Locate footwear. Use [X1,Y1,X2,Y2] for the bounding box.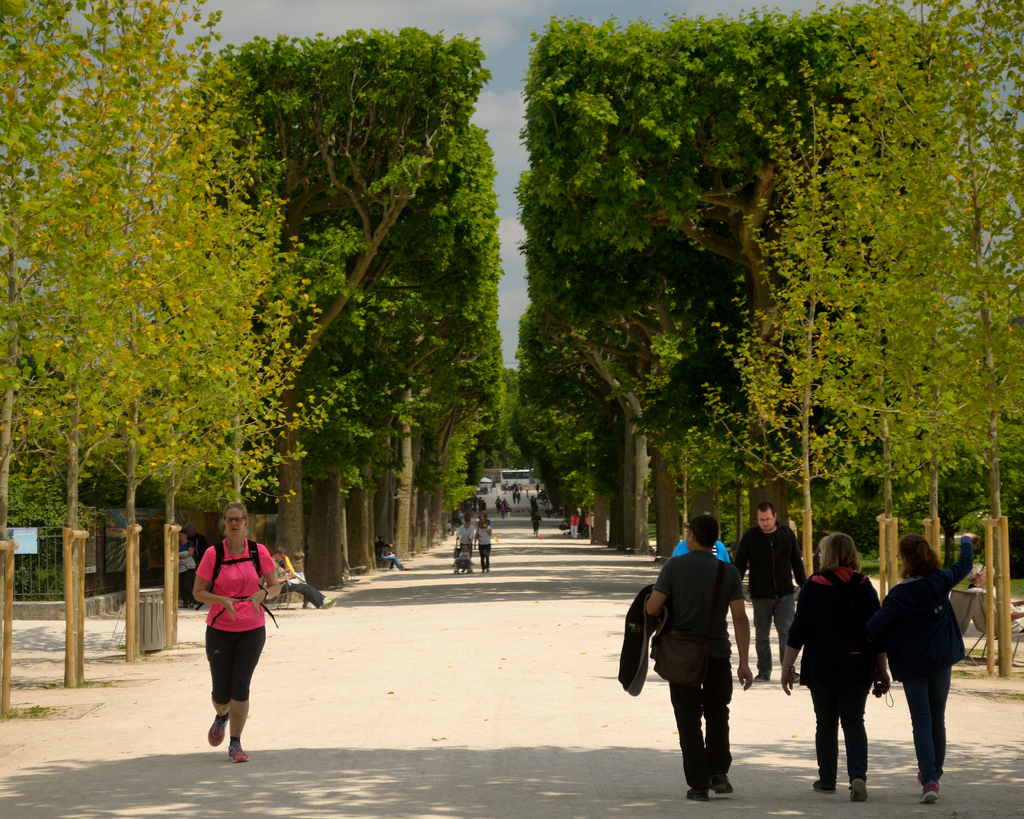
[209,718,227,747].
